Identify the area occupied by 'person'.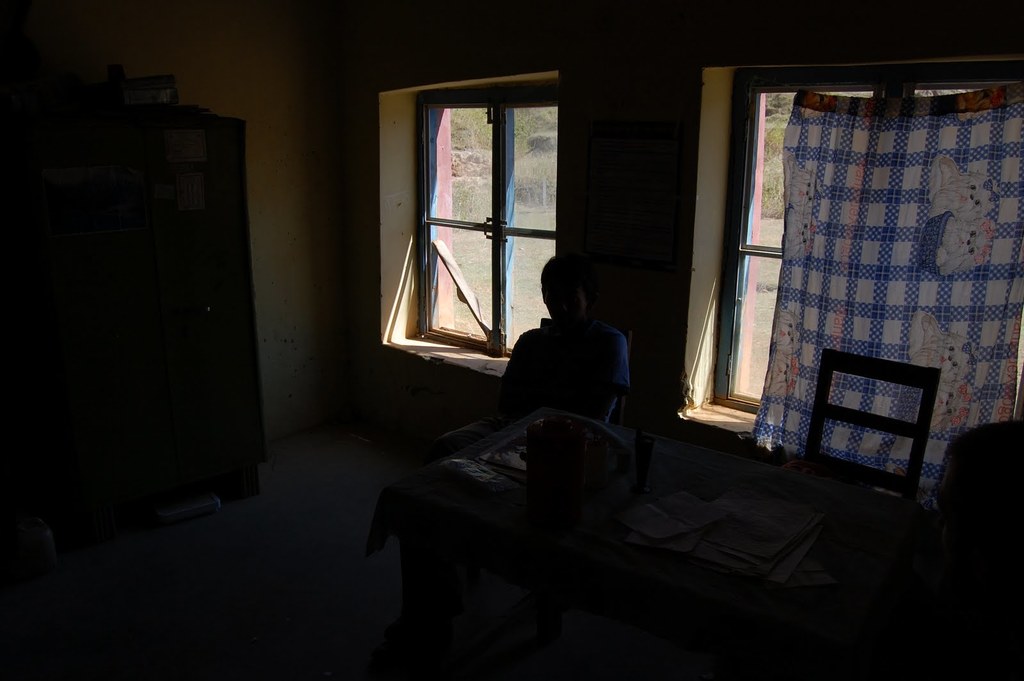
Area: crop(500, 250, 630, 435).
